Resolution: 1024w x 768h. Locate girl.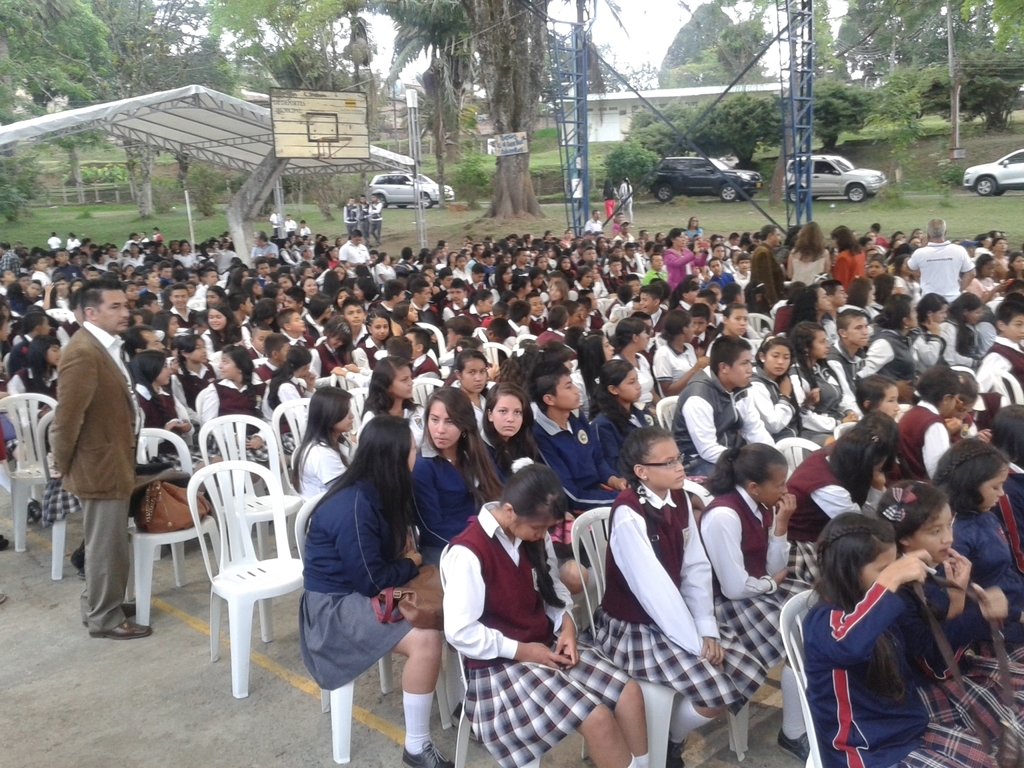
select_region(453, 291, 496, 328).
